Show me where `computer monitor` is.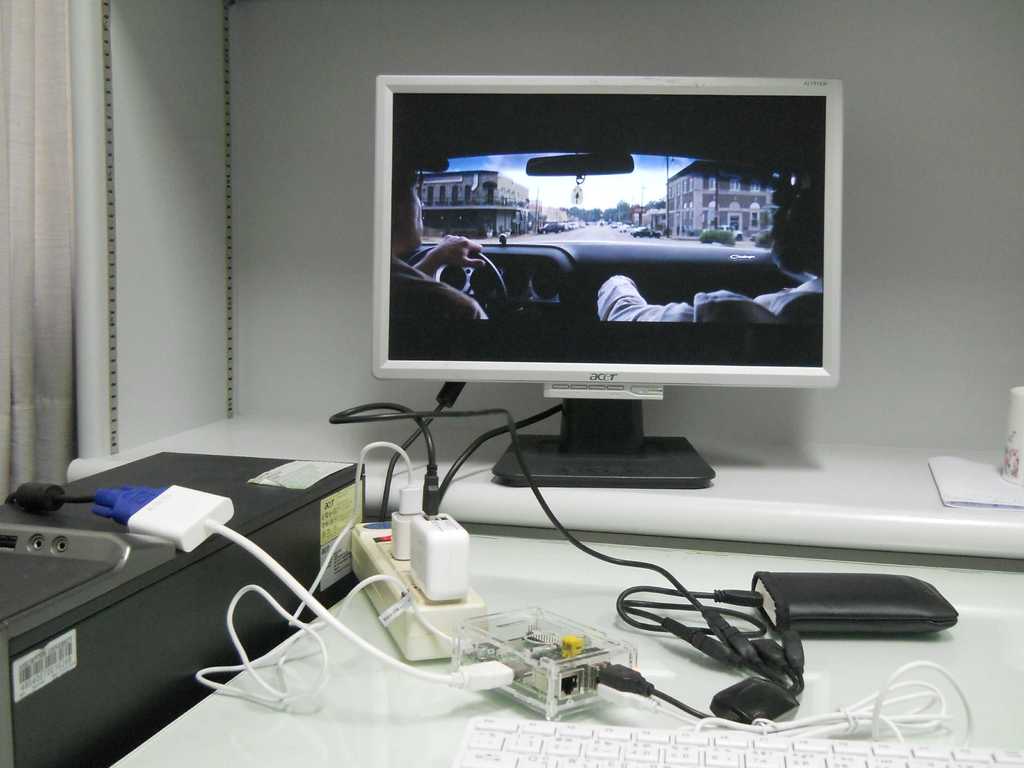
`computer monitor` is at l=377, t=73, r=834, b=484.
